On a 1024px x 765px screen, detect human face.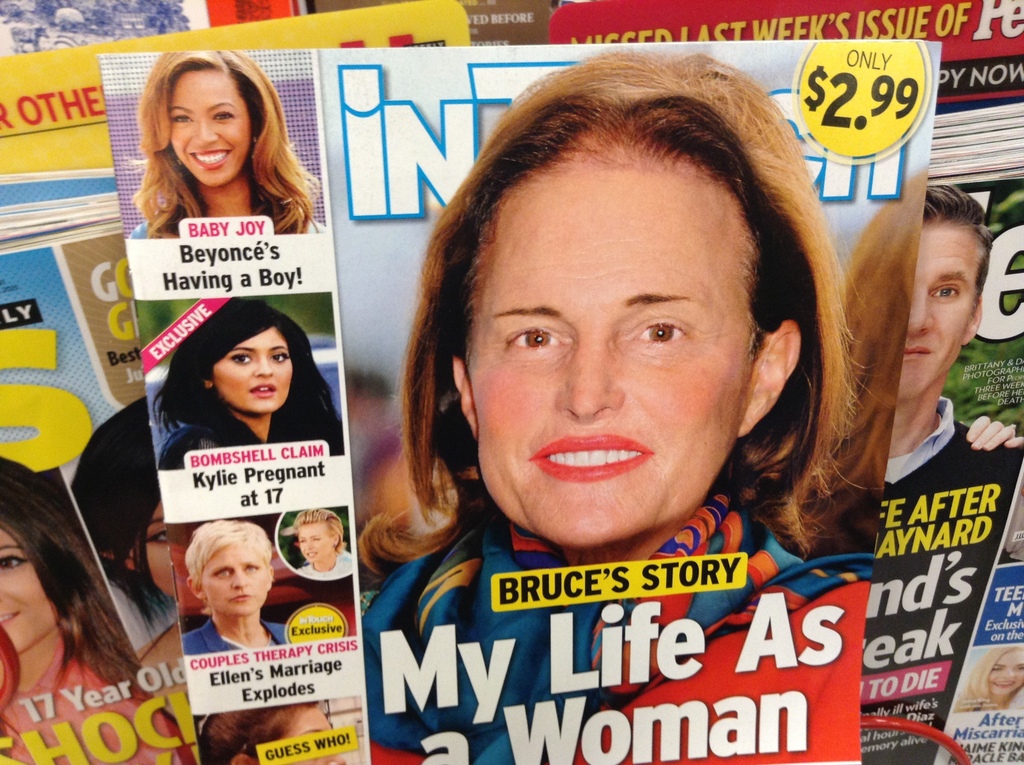
x1=300, y1=519, x2=336, y2=563.
